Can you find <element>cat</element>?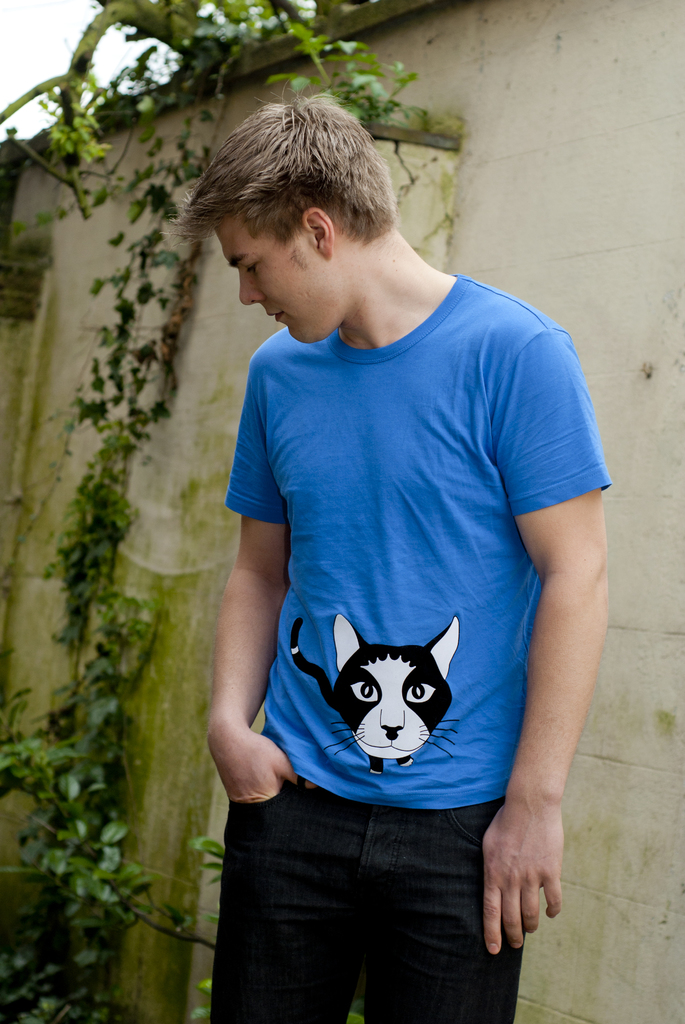
Yes, bounding box: 290 612 459 772.
